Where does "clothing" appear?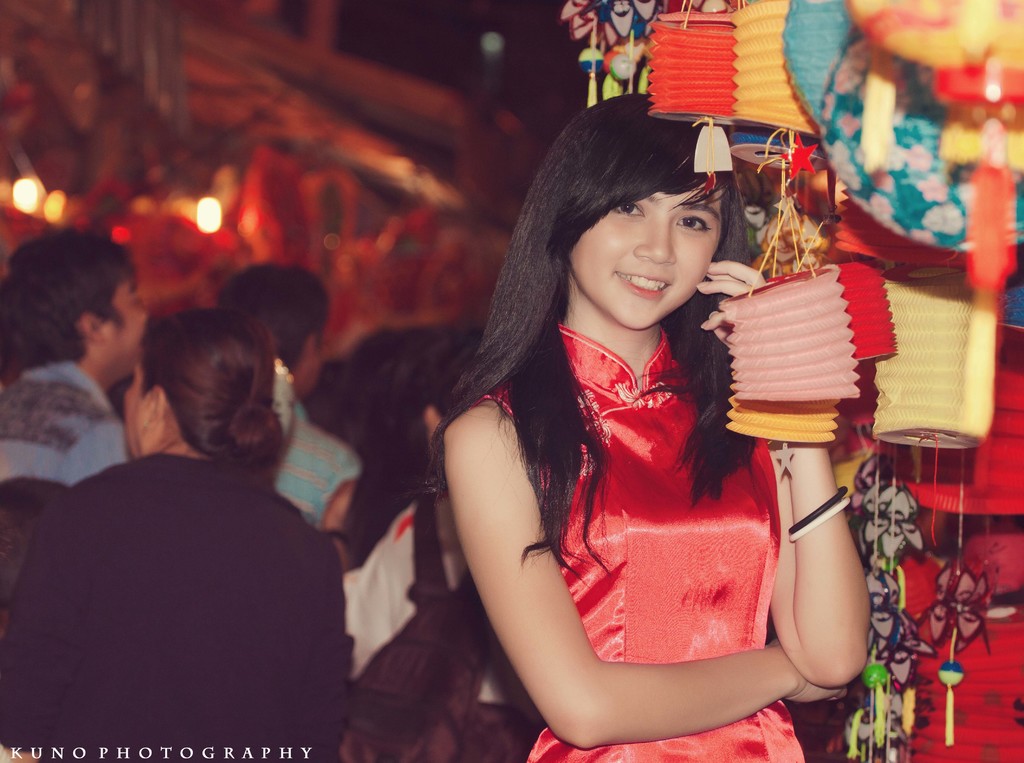
Appears at (456,249,819,722).
